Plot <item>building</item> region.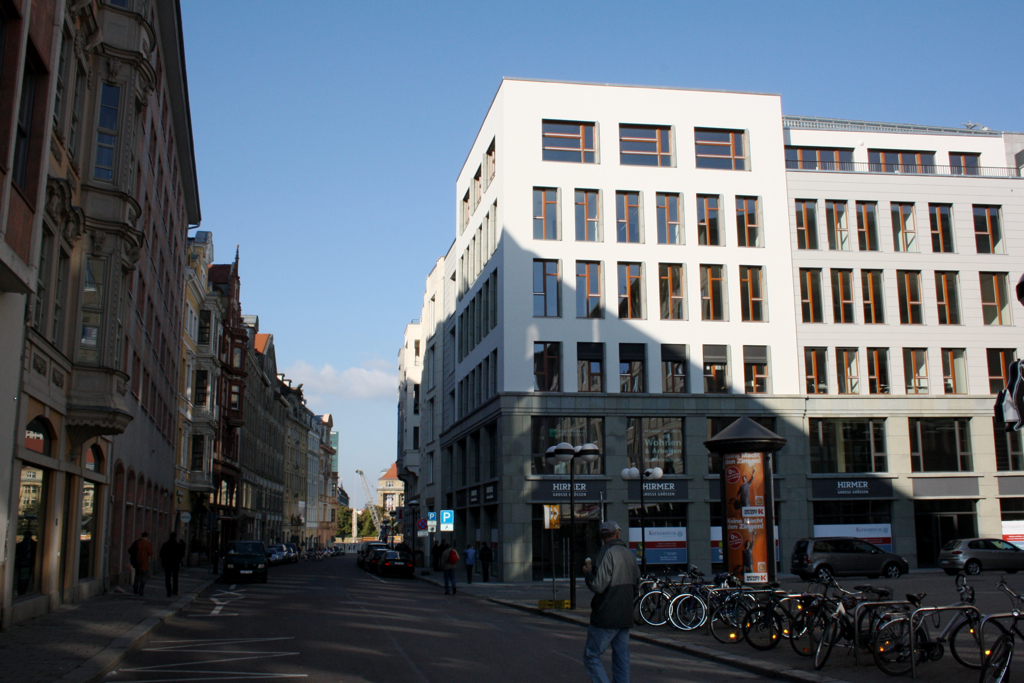
Plotted at rect(397, 82, 1023, 585).
